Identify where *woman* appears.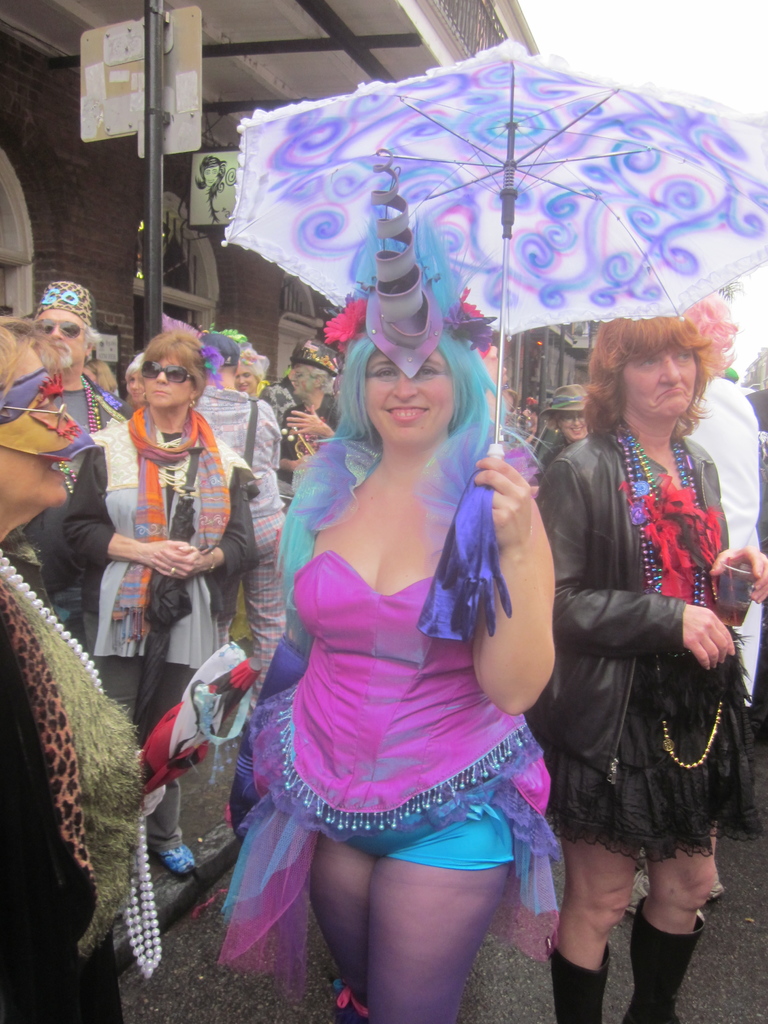
Appears at (532, 309, 766, 1023).
